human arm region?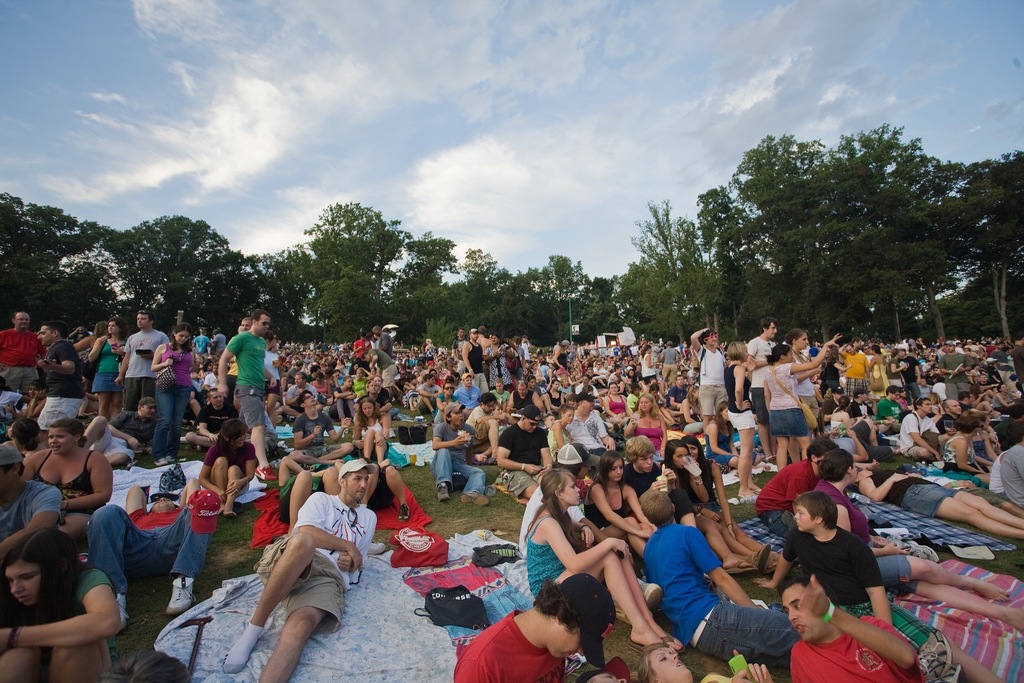
799:575:920:668
